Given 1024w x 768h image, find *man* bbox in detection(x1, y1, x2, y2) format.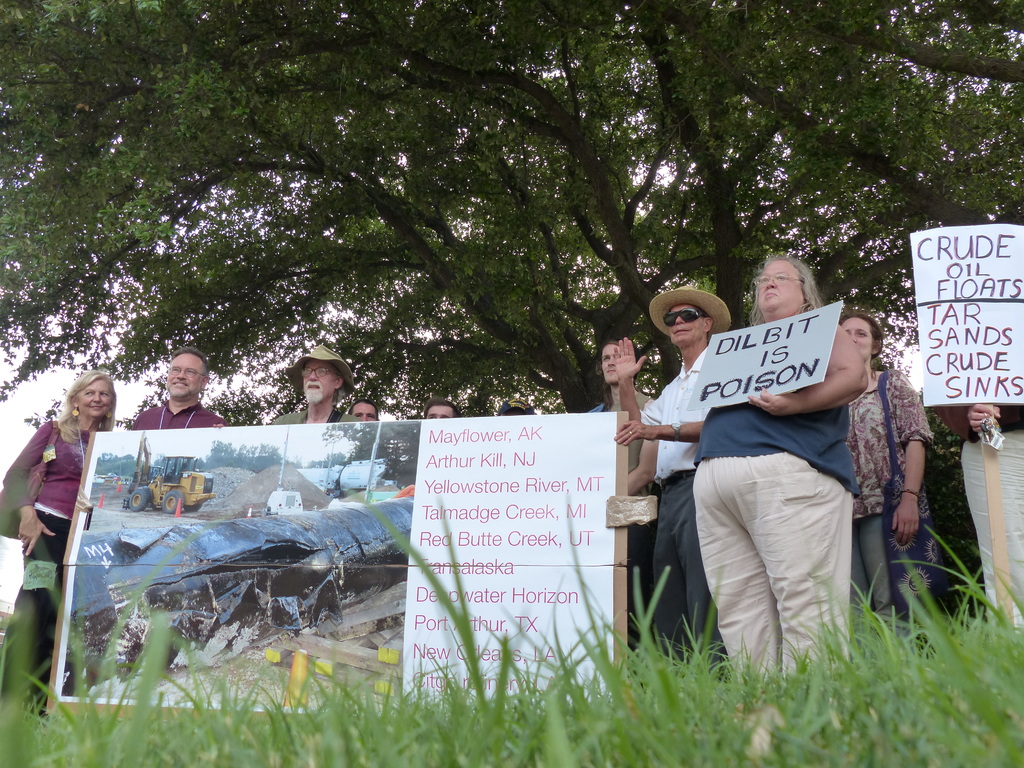
detection(271, 346, 362, 424).
